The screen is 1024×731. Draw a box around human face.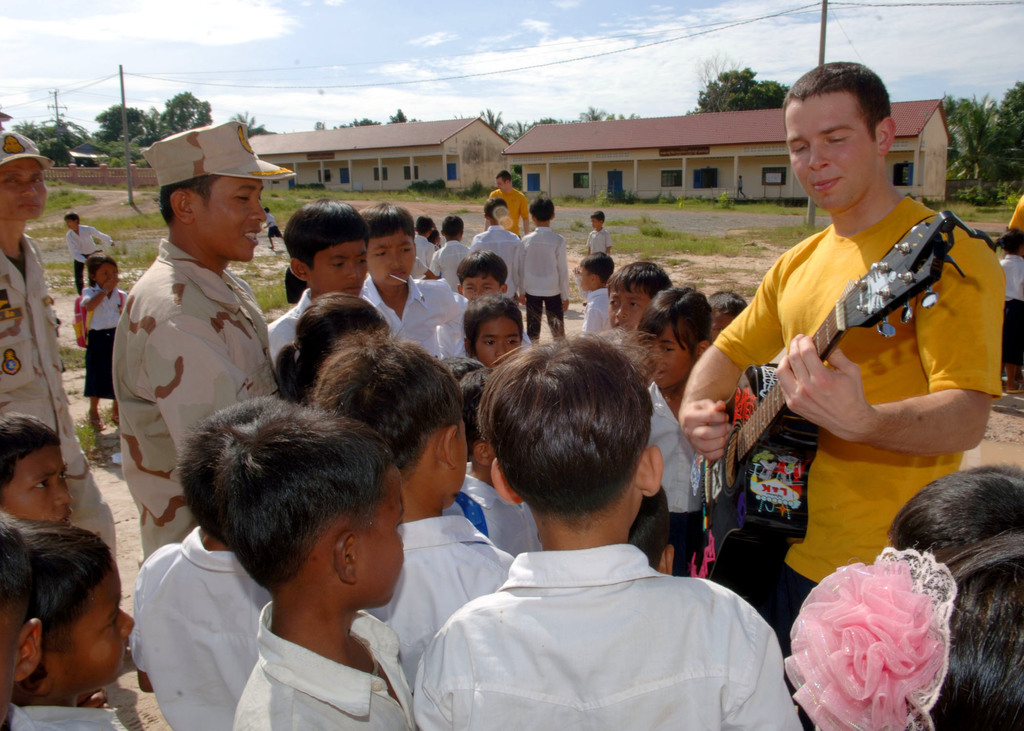
select_region(97, 263, 118, 283).
